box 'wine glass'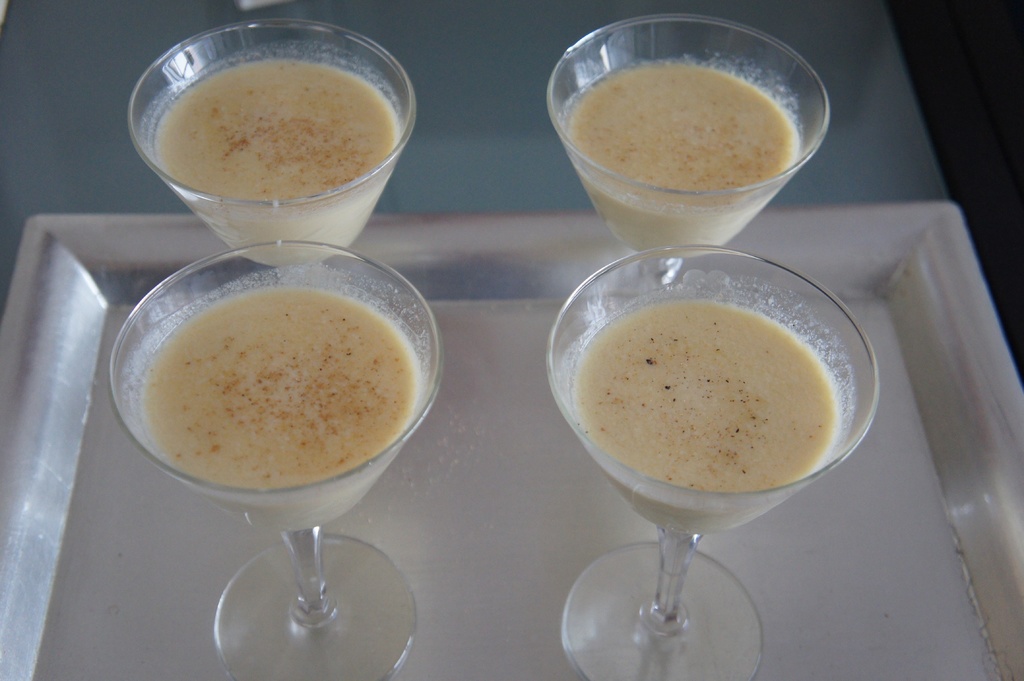
<box>547,244,881,680</box>
